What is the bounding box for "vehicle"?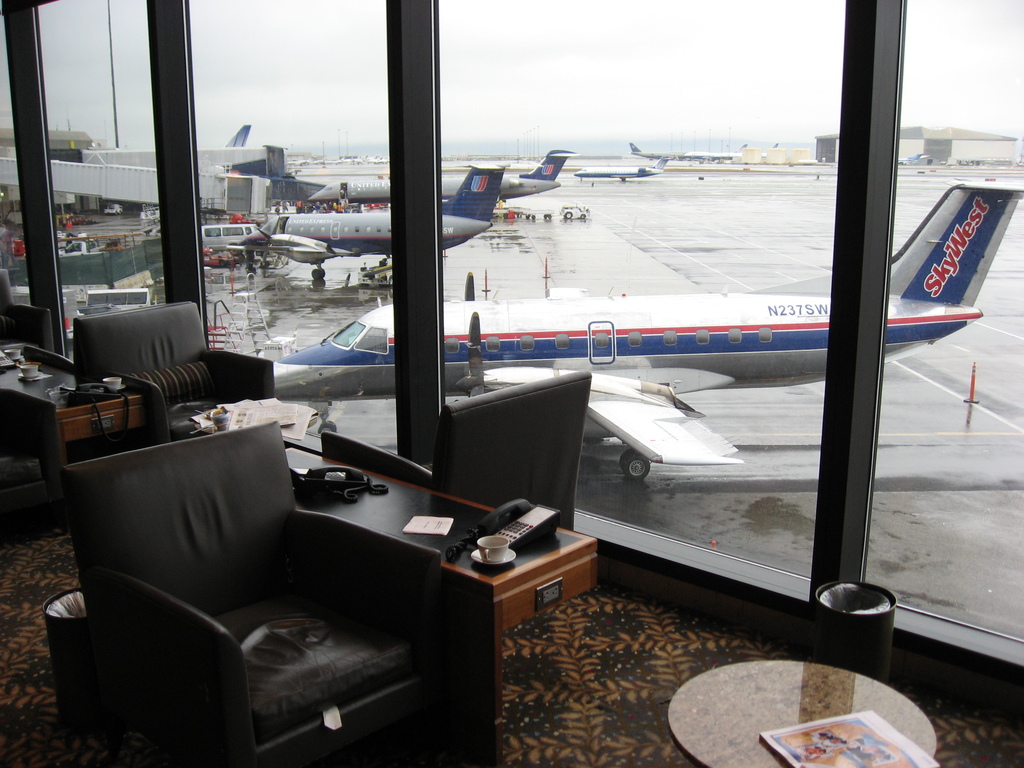
bbox=[275, 182, 1023, 484].
